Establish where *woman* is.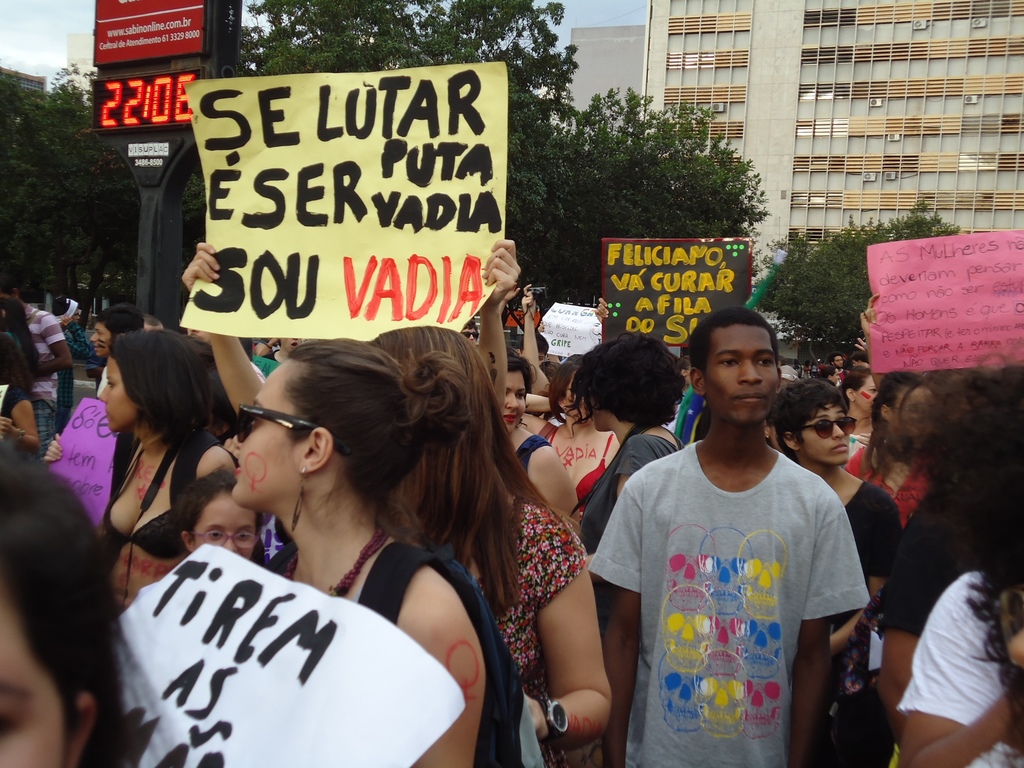
Established at Rect(521, 356, 622, 512).
